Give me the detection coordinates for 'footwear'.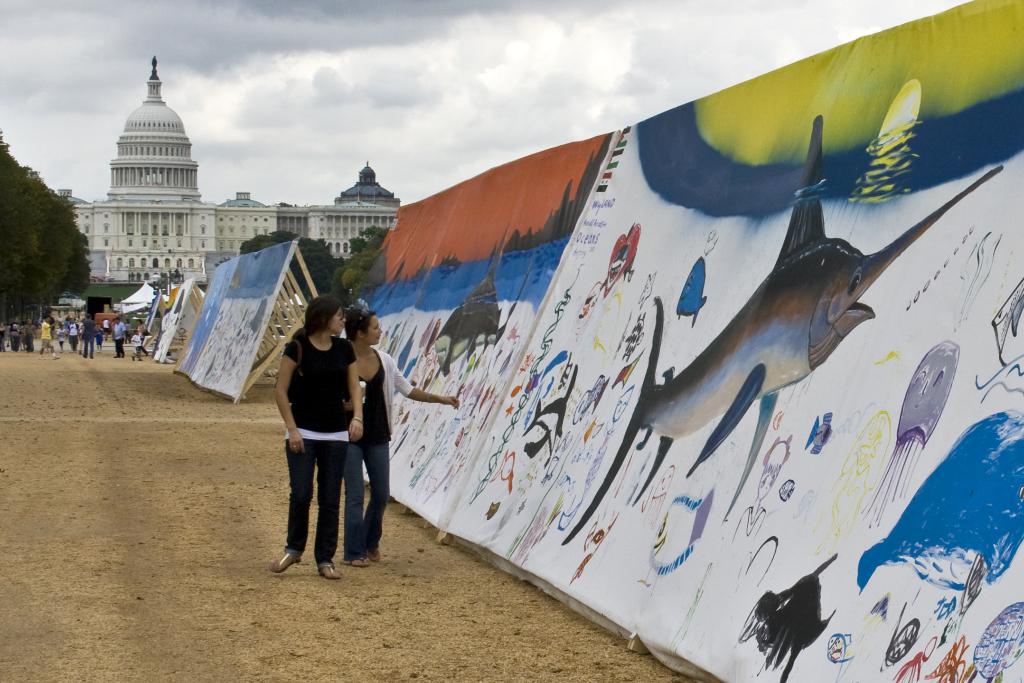
270,551,300,571.
